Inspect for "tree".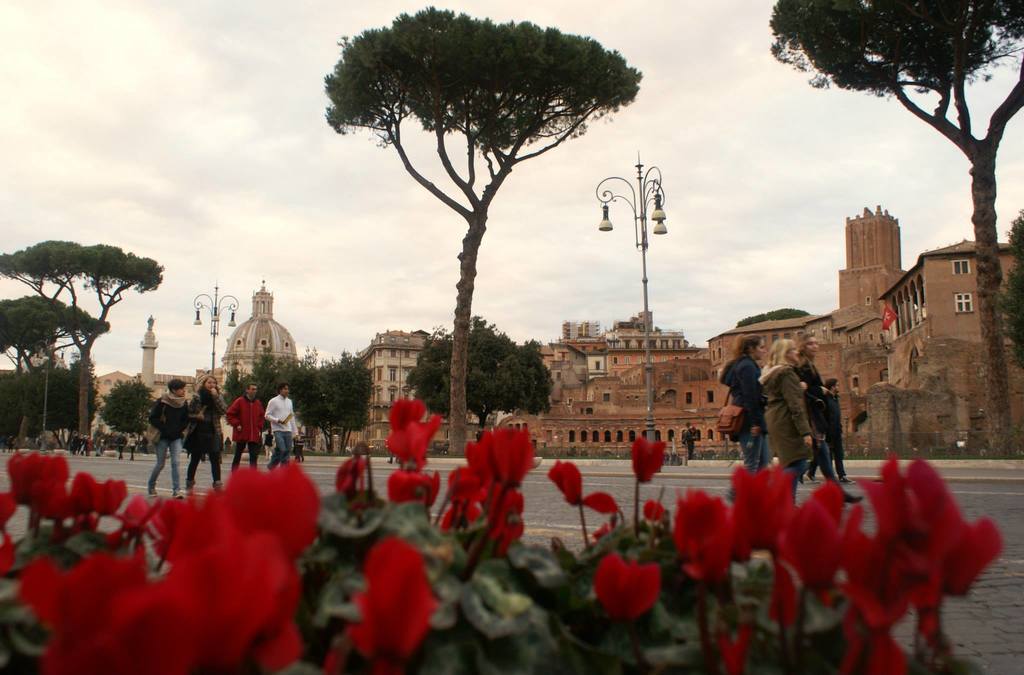
Inspection: 404,311,555,437.
